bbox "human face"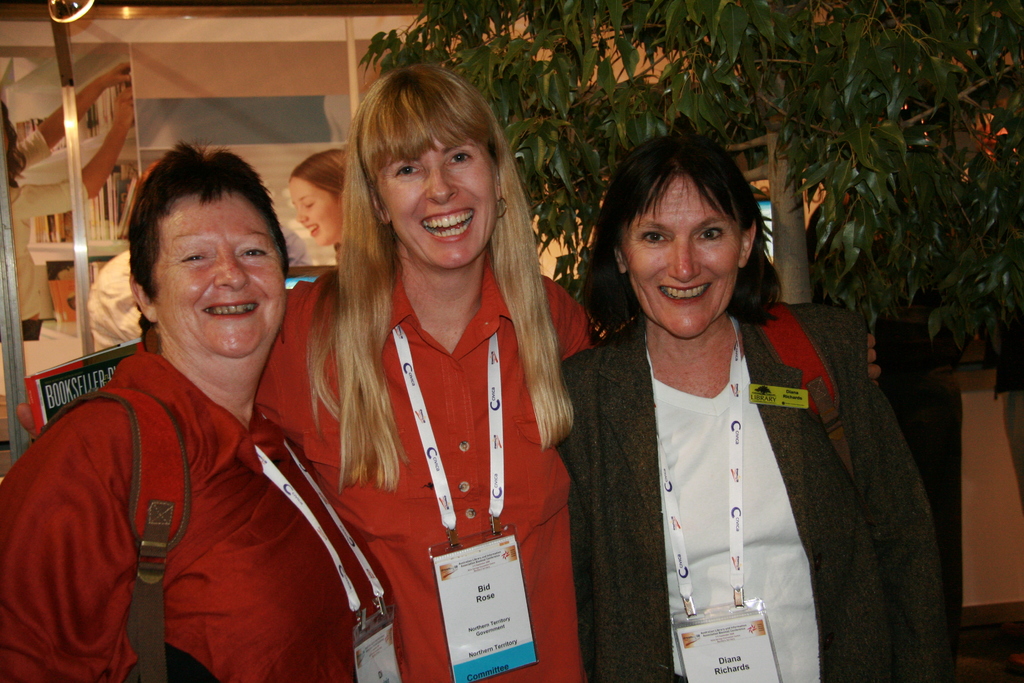
621:169:746:343
